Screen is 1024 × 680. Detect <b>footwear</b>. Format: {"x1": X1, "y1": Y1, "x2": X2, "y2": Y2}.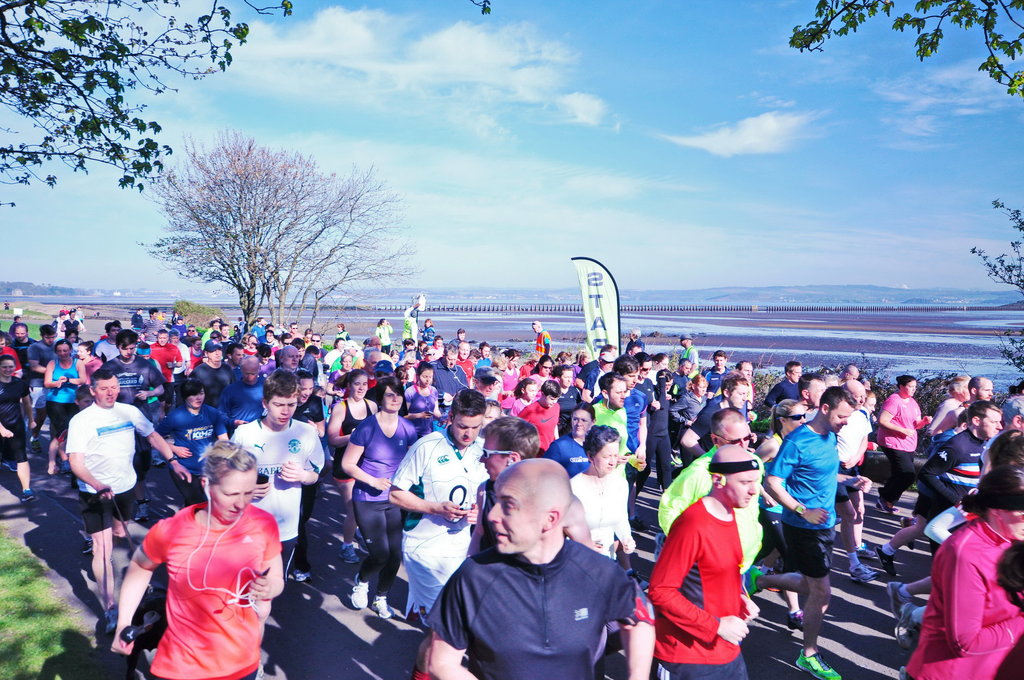
{"x1": 871, "y1": 499, "x2": 897, "y2": 510}.
